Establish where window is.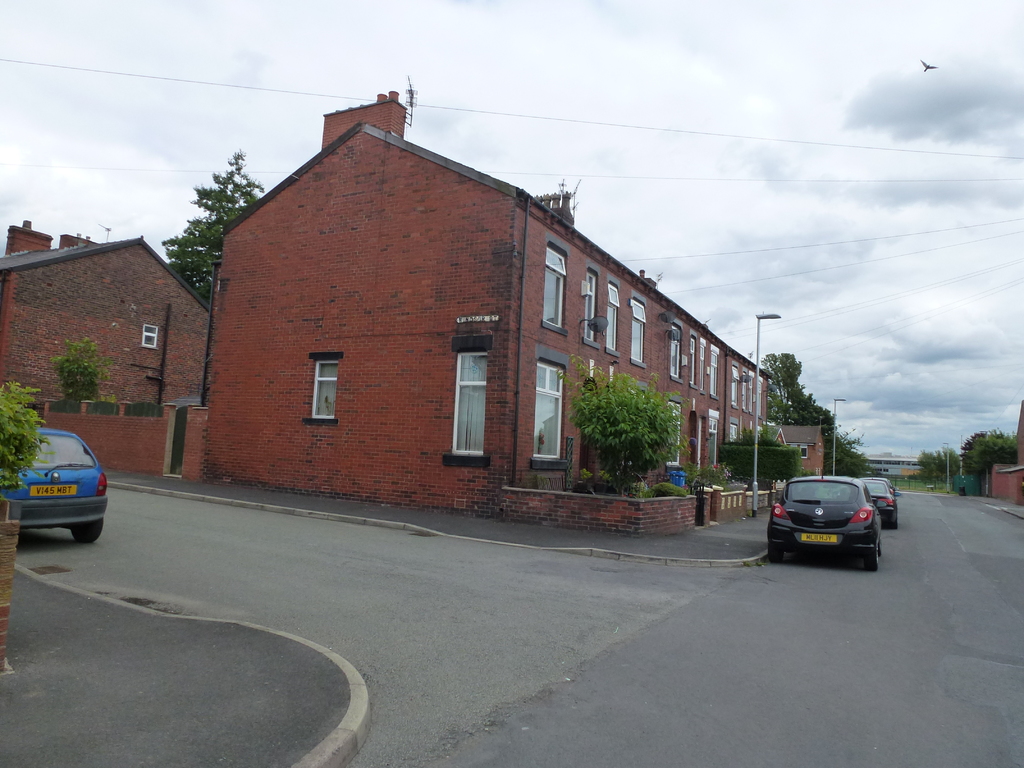
Established at <bbox>739, 367, 750, 412</bbox>.
